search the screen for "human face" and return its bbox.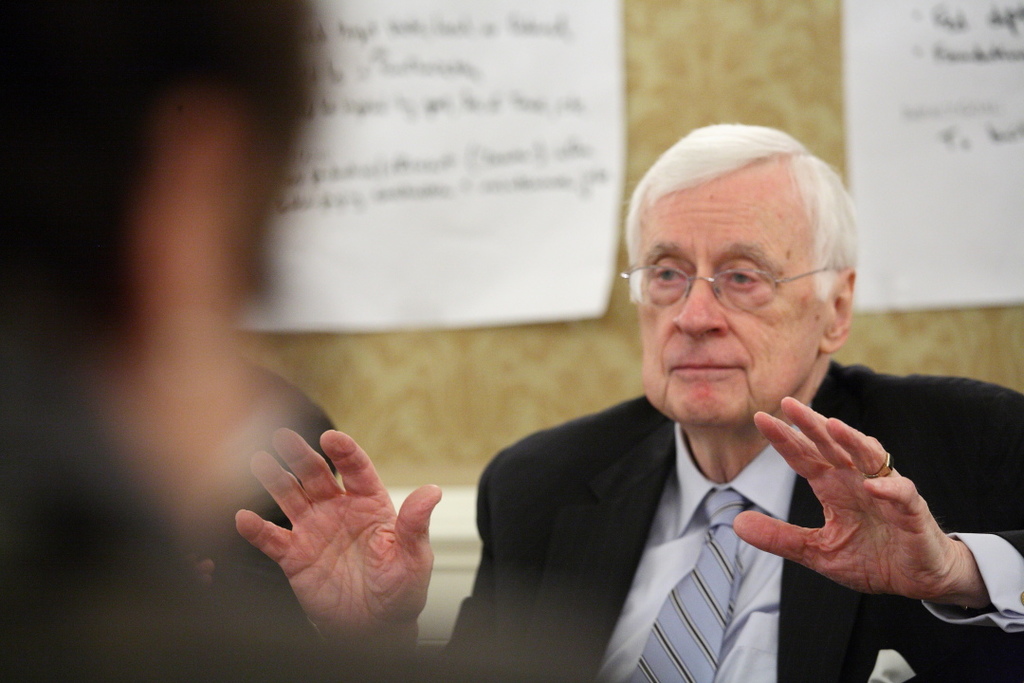
Found: (left=634, top=168, right=821, bottom=431).
